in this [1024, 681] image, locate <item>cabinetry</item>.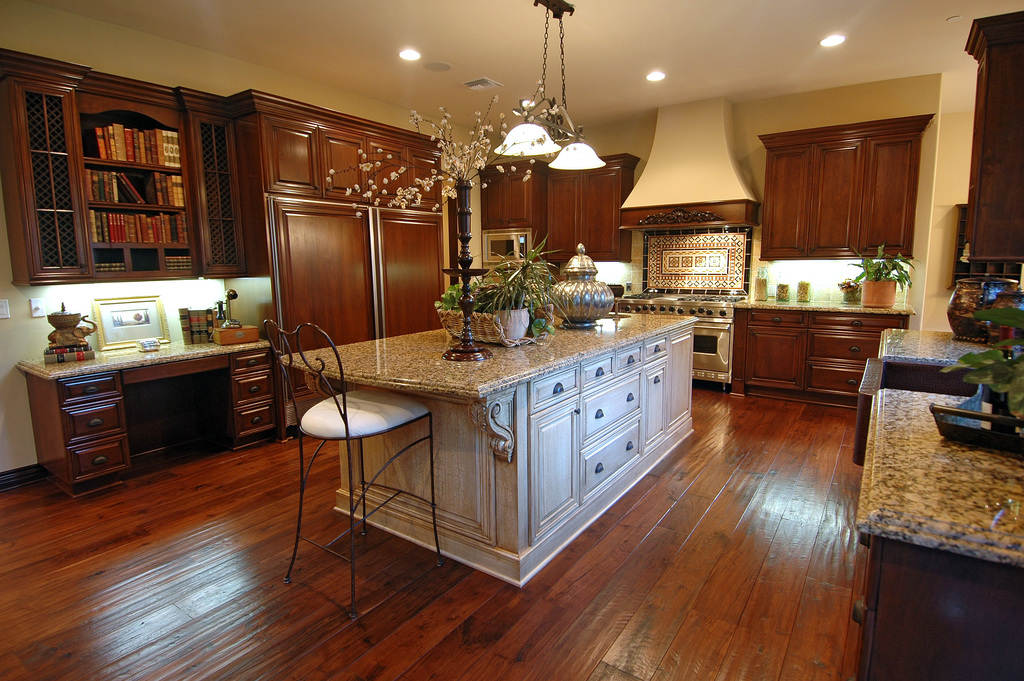
Bounding box: region(287, 222, 378, 405).
